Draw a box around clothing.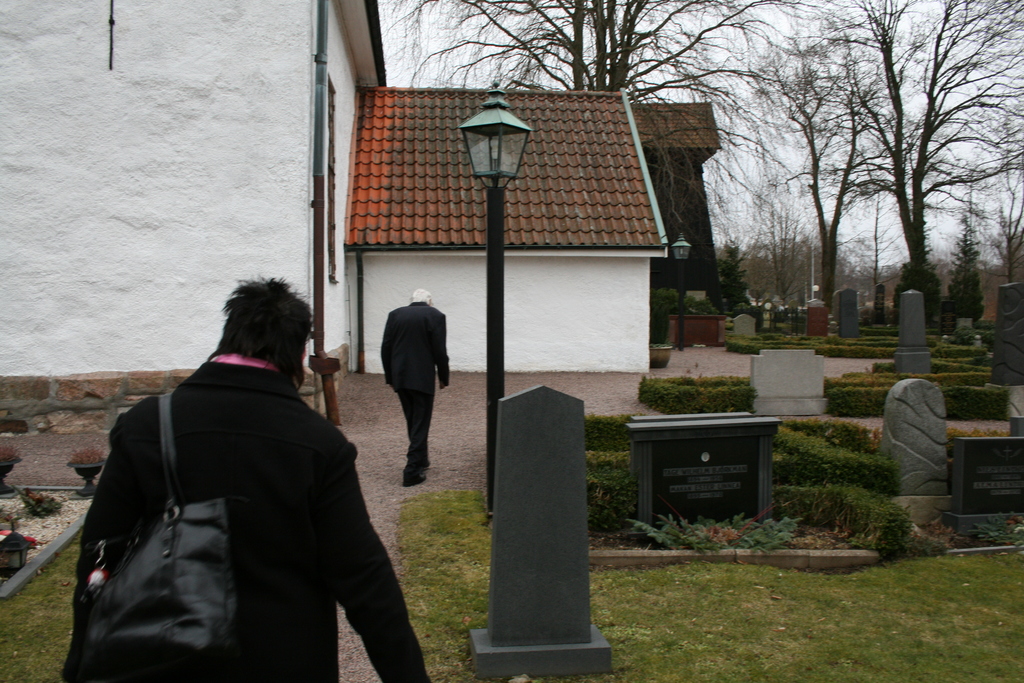
<box>71,352,432,682</box>.
